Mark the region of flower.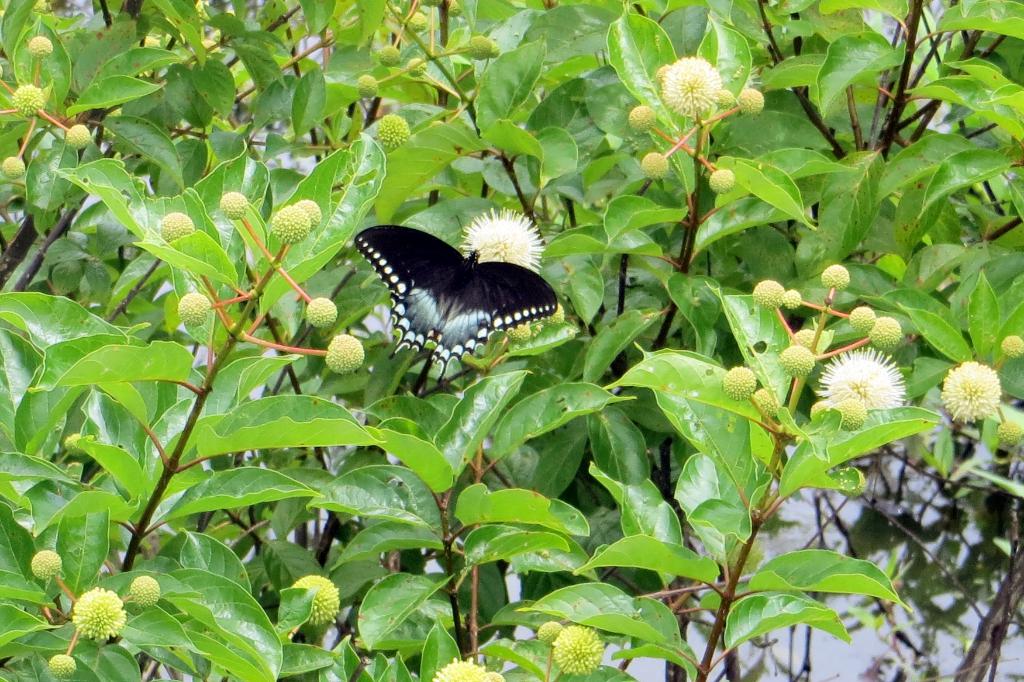
Region: <region>129, 575, 157, 607</region>.
